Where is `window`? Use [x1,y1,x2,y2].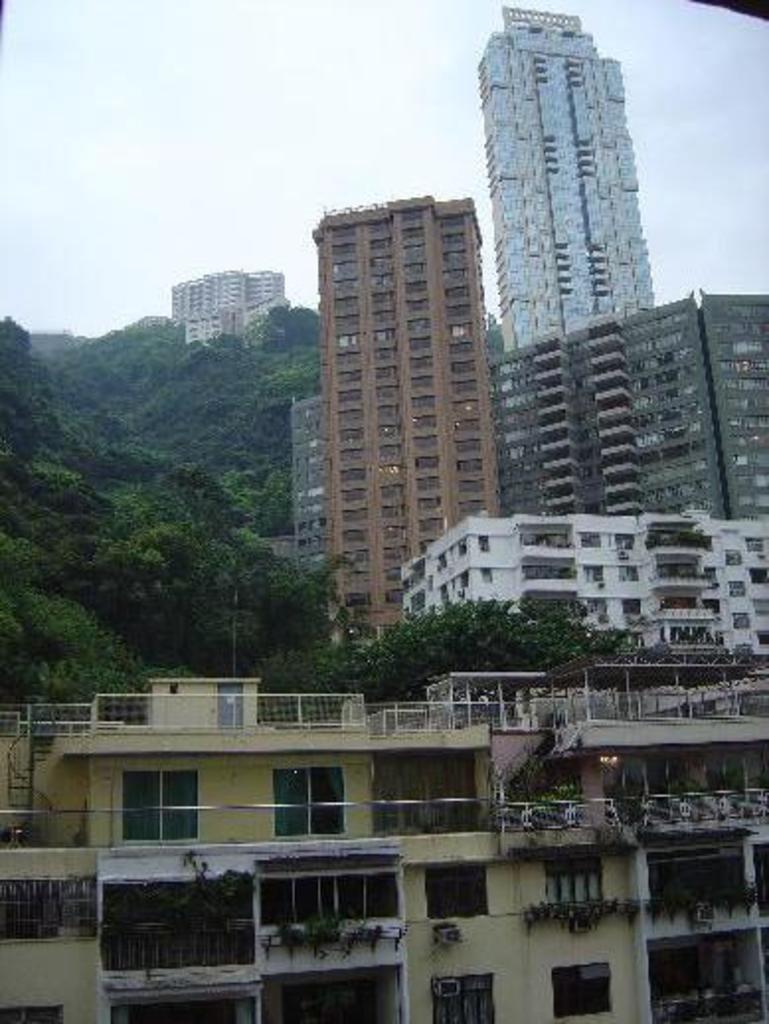
[0,1004,65,1022].
